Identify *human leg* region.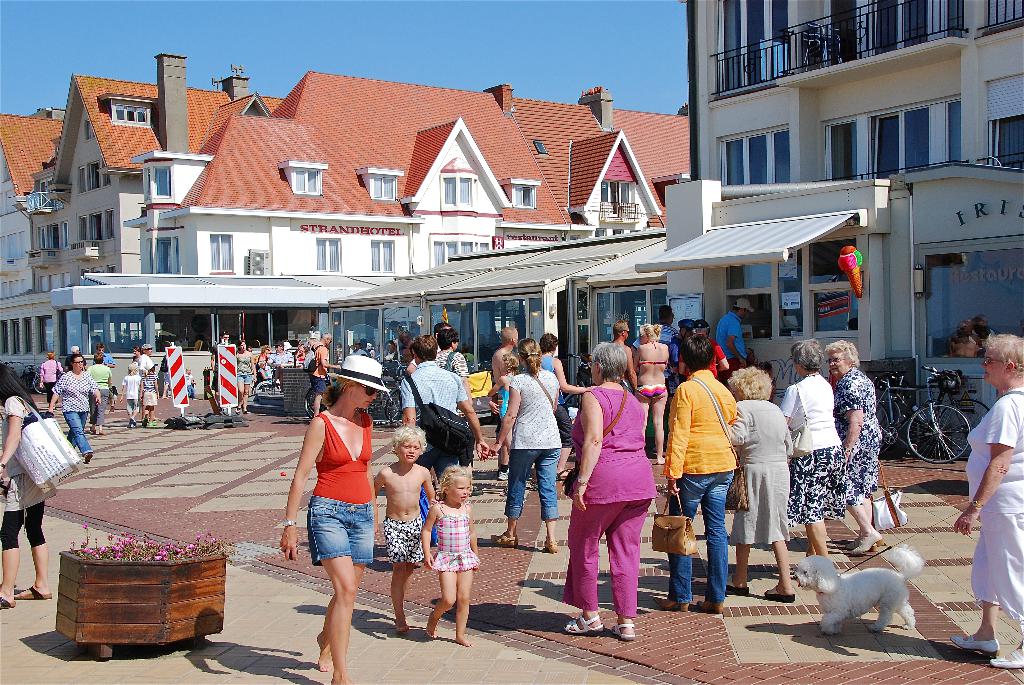
Region: {"x1": 539, "y1": 449, "x2": 559, "y2": 554}.
